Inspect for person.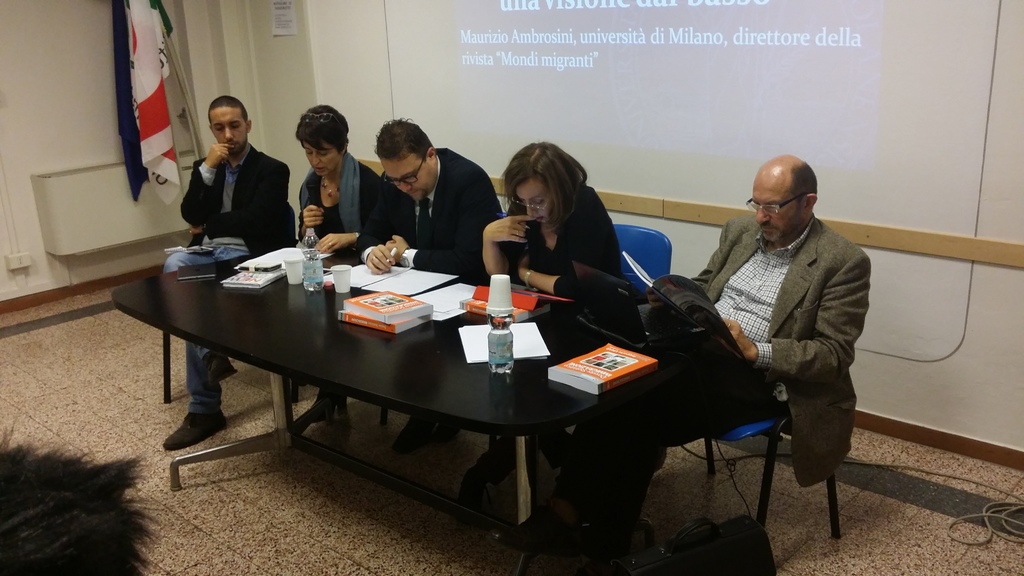
Inspection: <box>456,133,621,503</box>.
